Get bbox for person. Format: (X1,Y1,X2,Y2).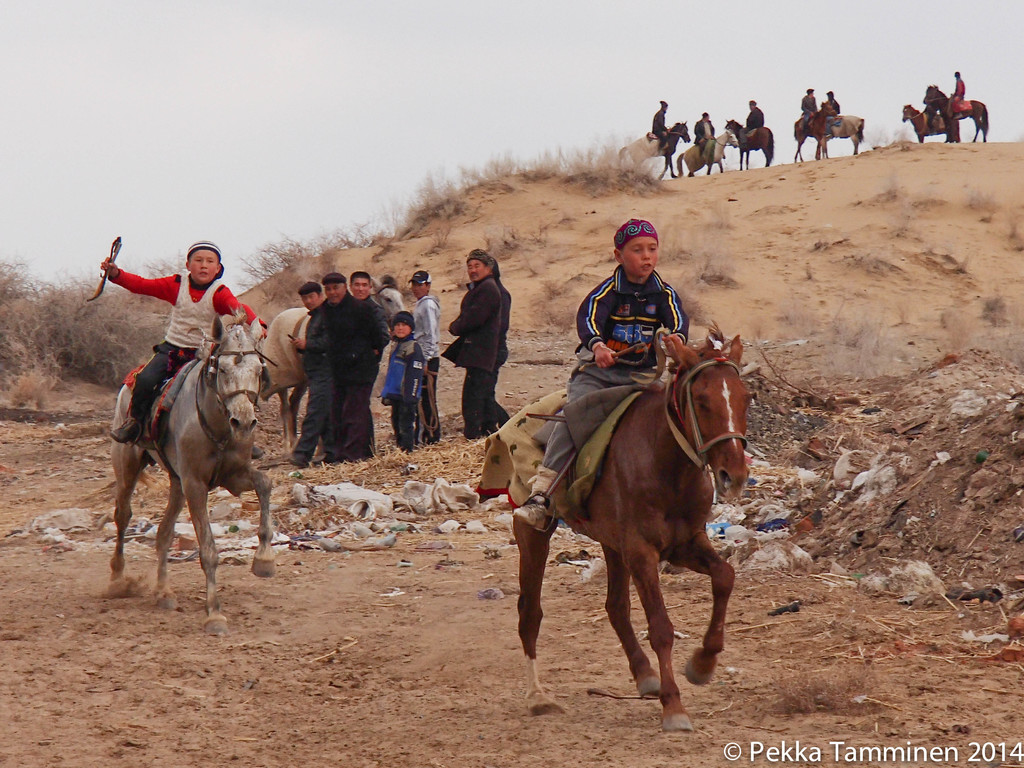
(742,98,764,144).
